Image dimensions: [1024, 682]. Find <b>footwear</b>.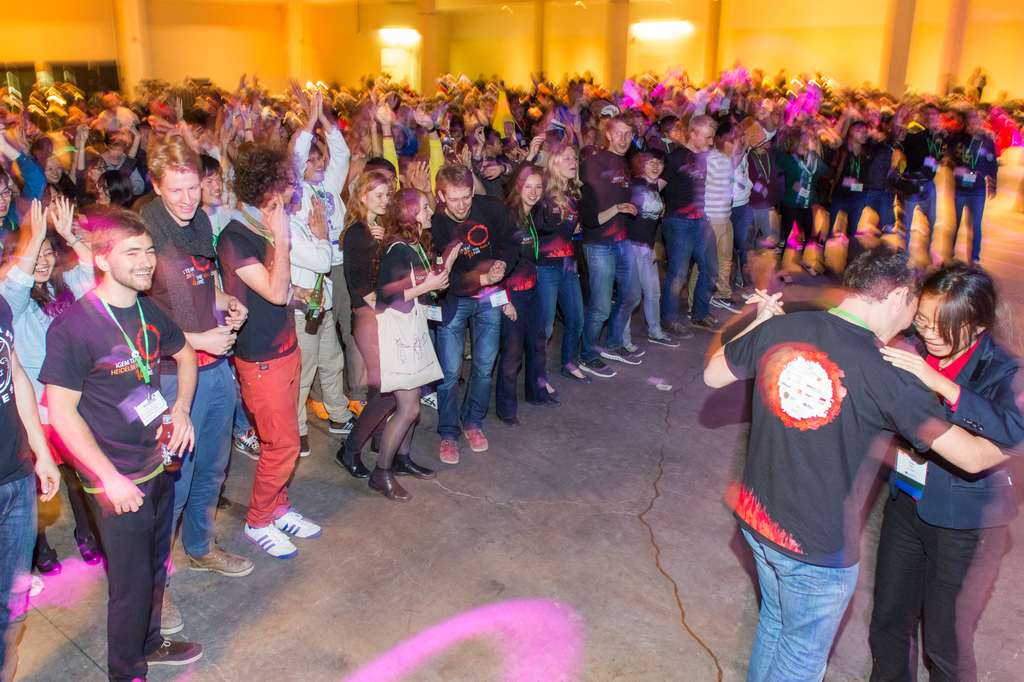
box(504, 415, 528, 428).
